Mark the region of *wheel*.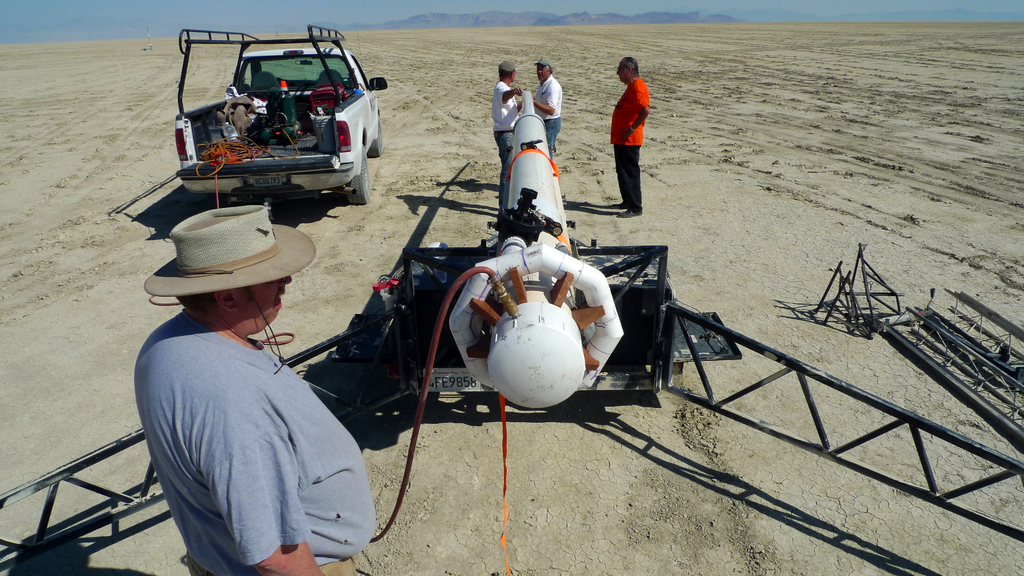
Region: (370,122,384,158).
